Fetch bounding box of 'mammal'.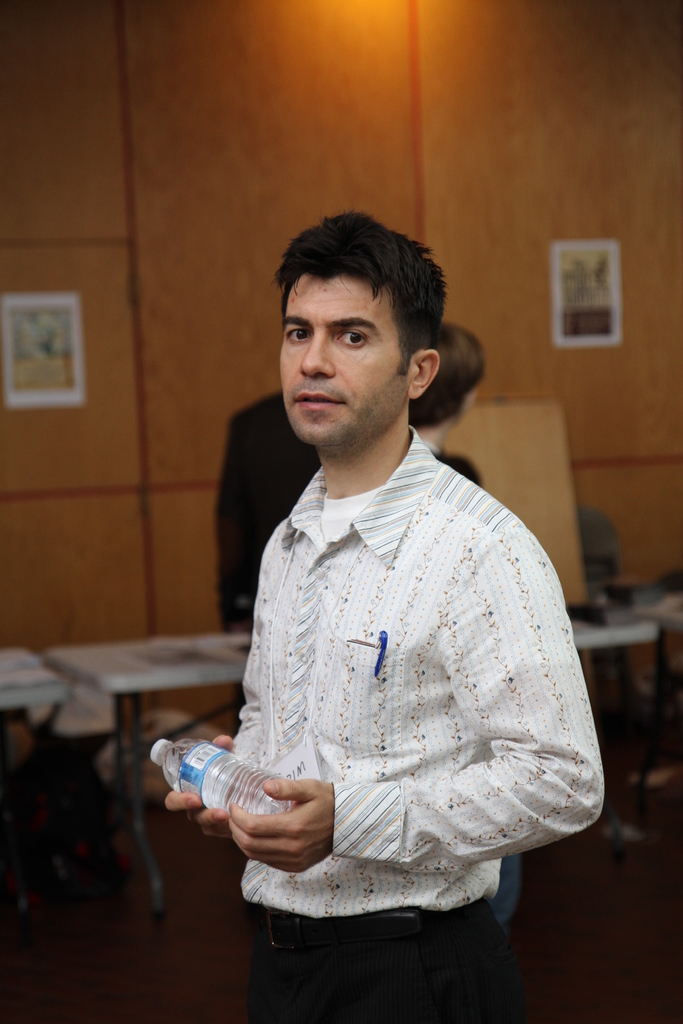
Bbox: rect(156, 223, 633, 1023).
